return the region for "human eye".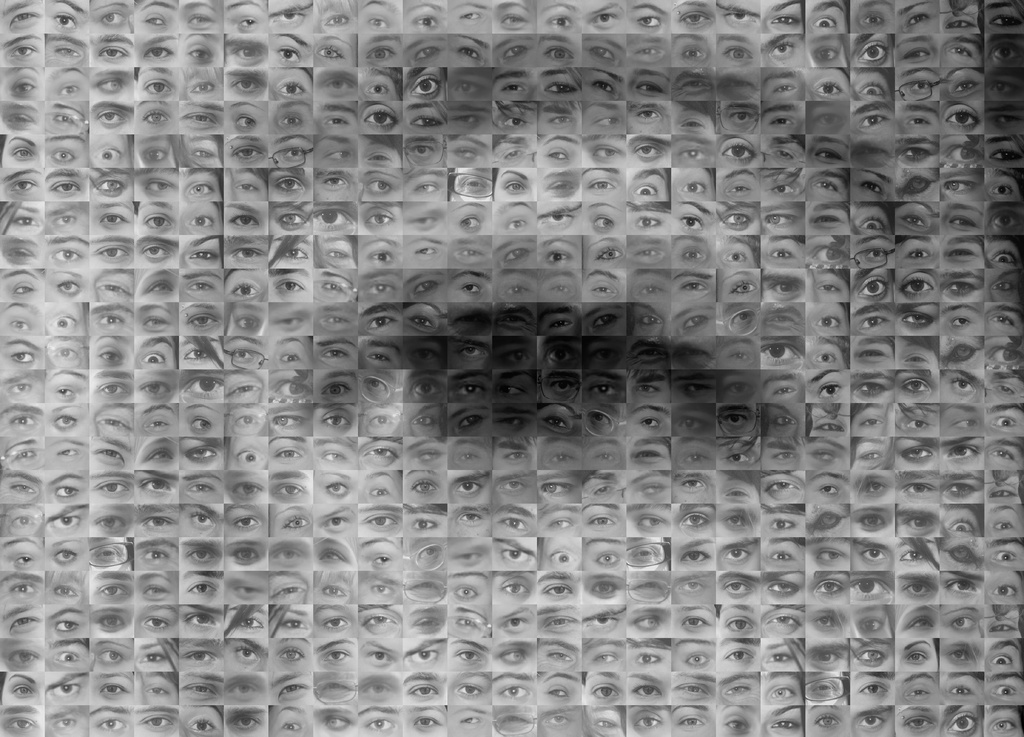
731:278:757:297.
